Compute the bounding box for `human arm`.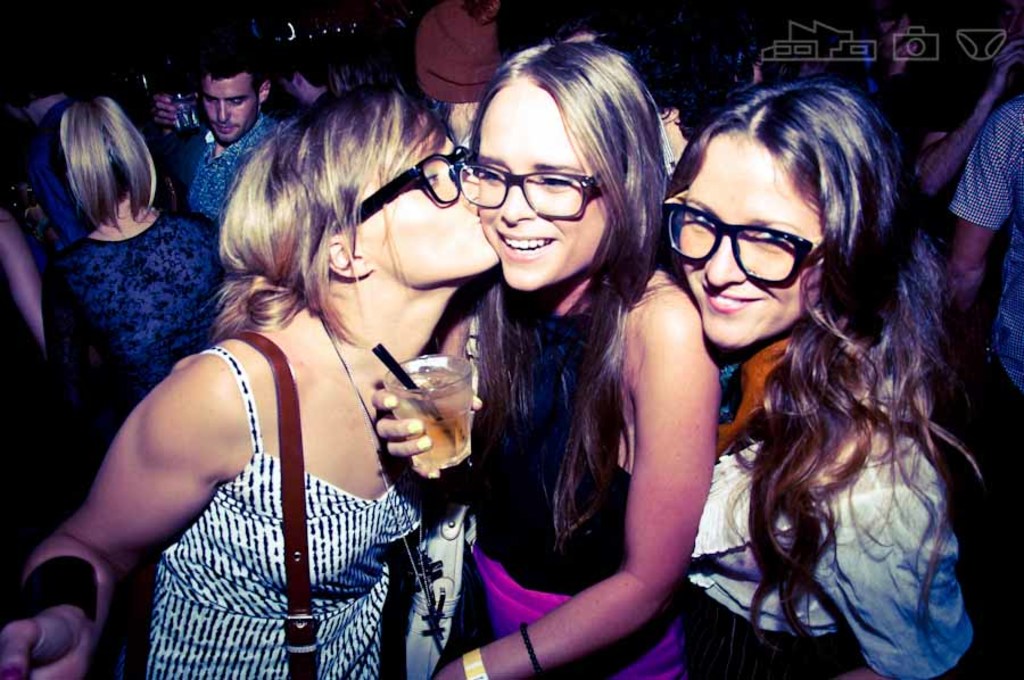
831 430 976 679.
